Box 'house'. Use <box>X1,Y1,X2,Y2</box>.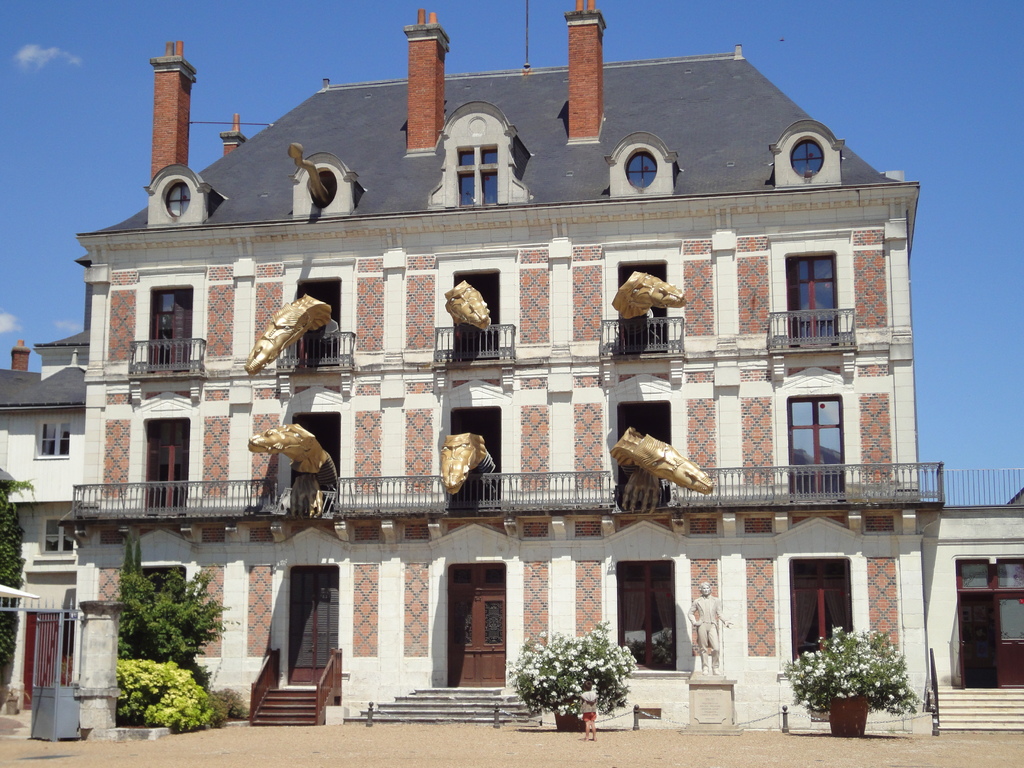
<box>58,0,949,735</box>.
